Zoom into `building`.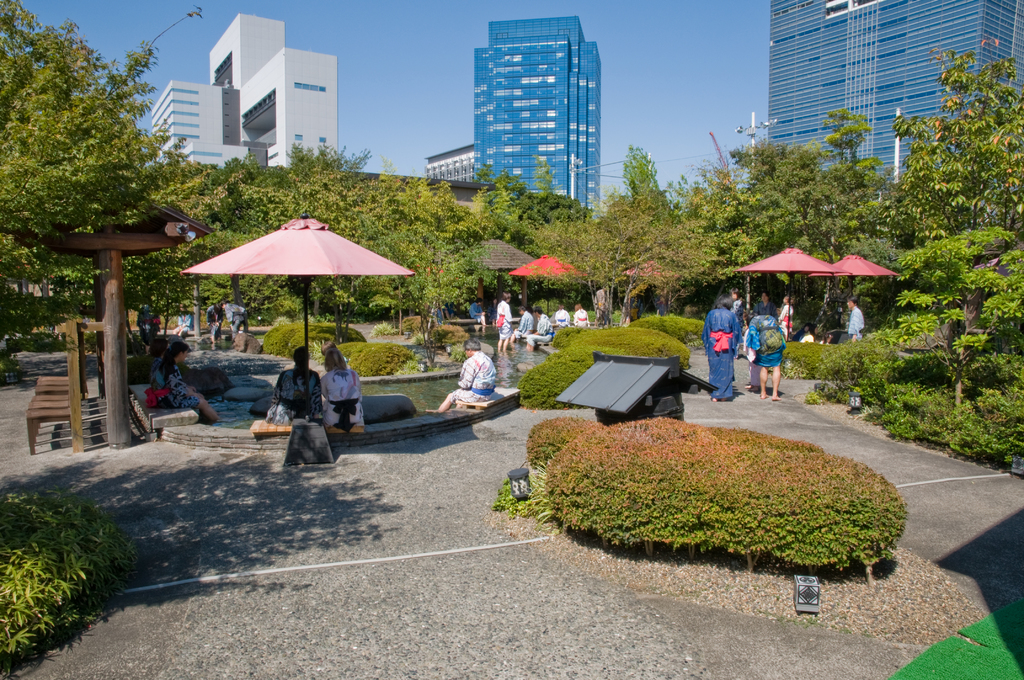
Zoom target: (left=764, top=0, right=1021, bottom=193).
